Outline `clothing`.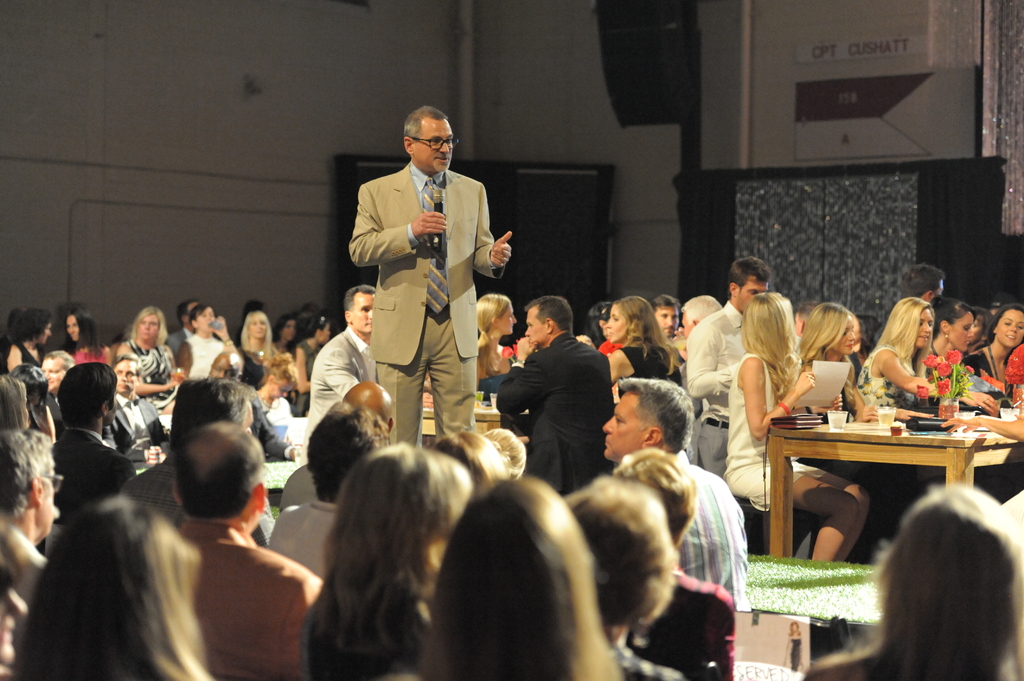
Outline: locate(45, 394, 61, 440).
